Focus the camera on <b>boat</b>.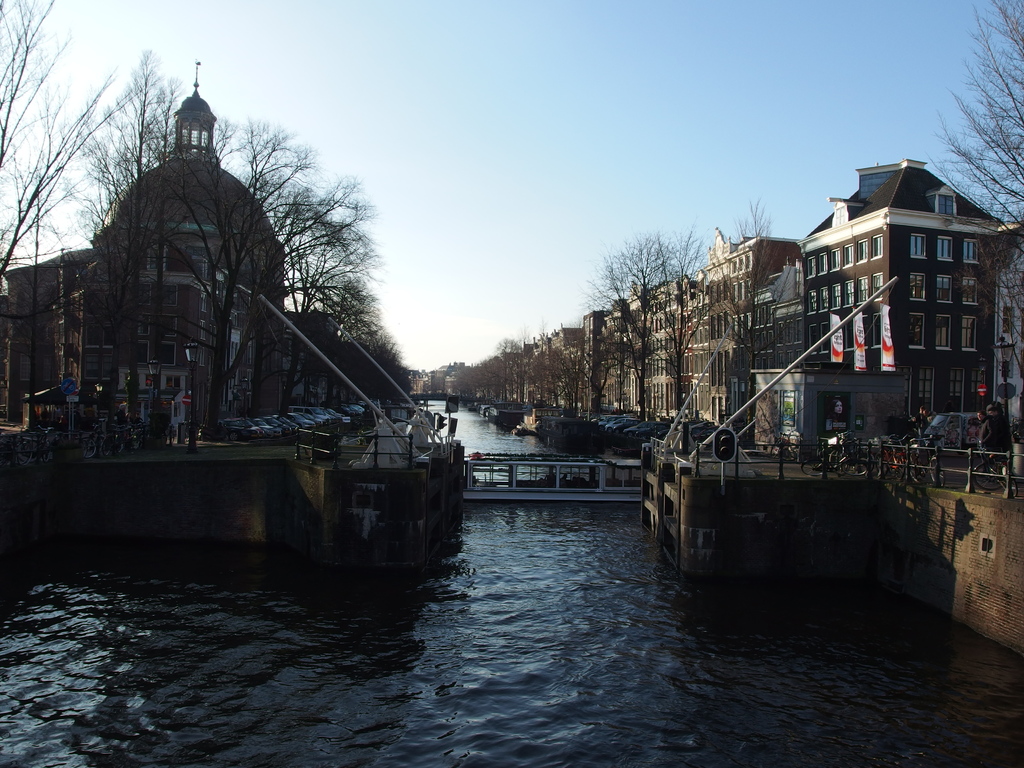
Focus region: pyautogui.locateOnScreen(460, 453, 646, 509).
